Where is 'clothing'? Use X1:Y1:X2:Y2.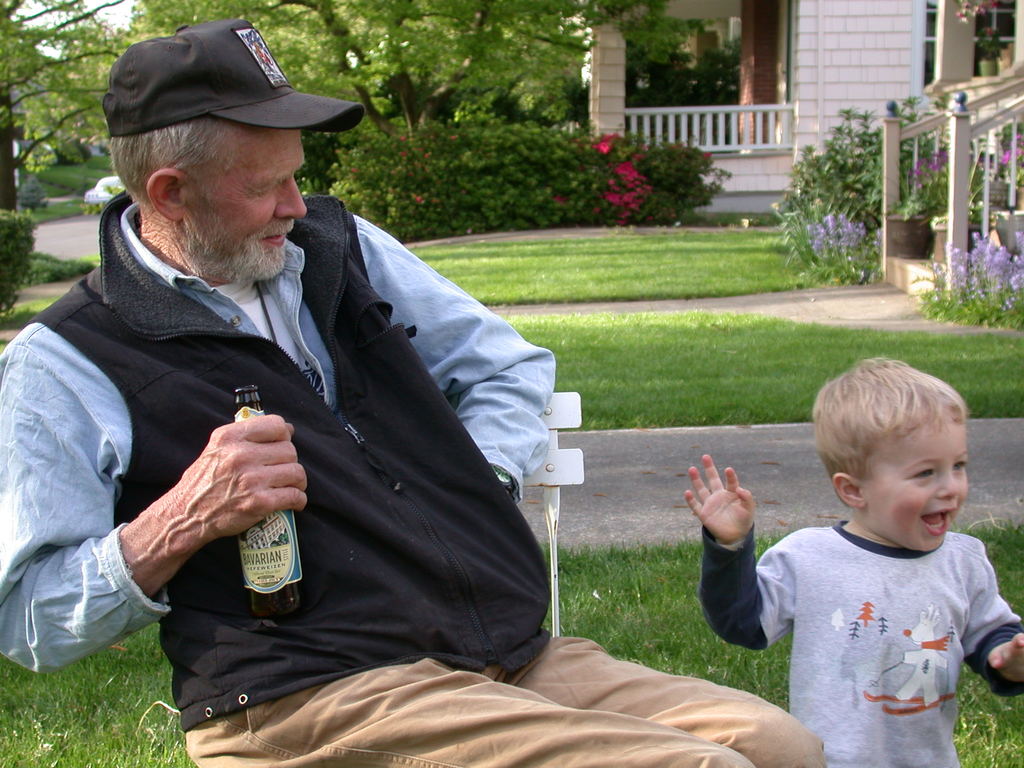
0:186:830:767.
